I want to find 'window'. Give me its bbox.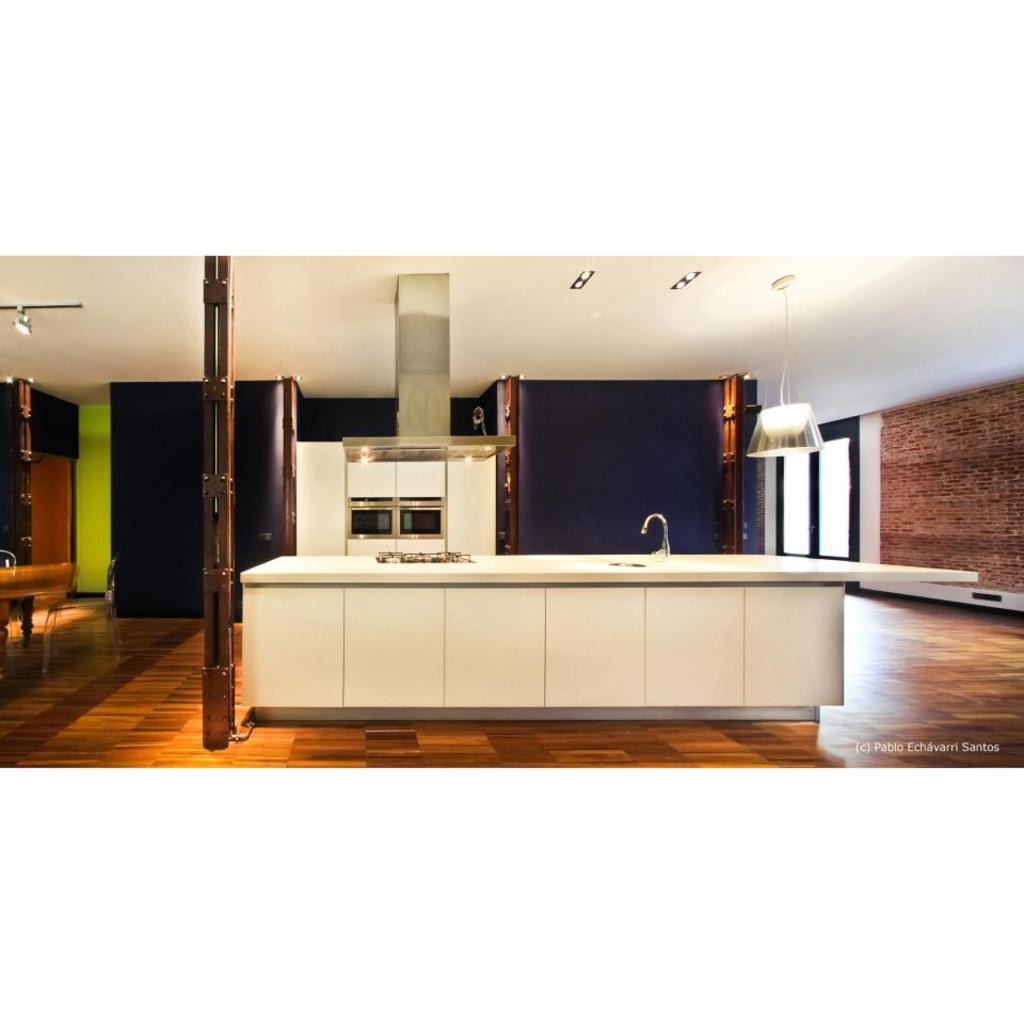
[772, 415, 857, 558].
